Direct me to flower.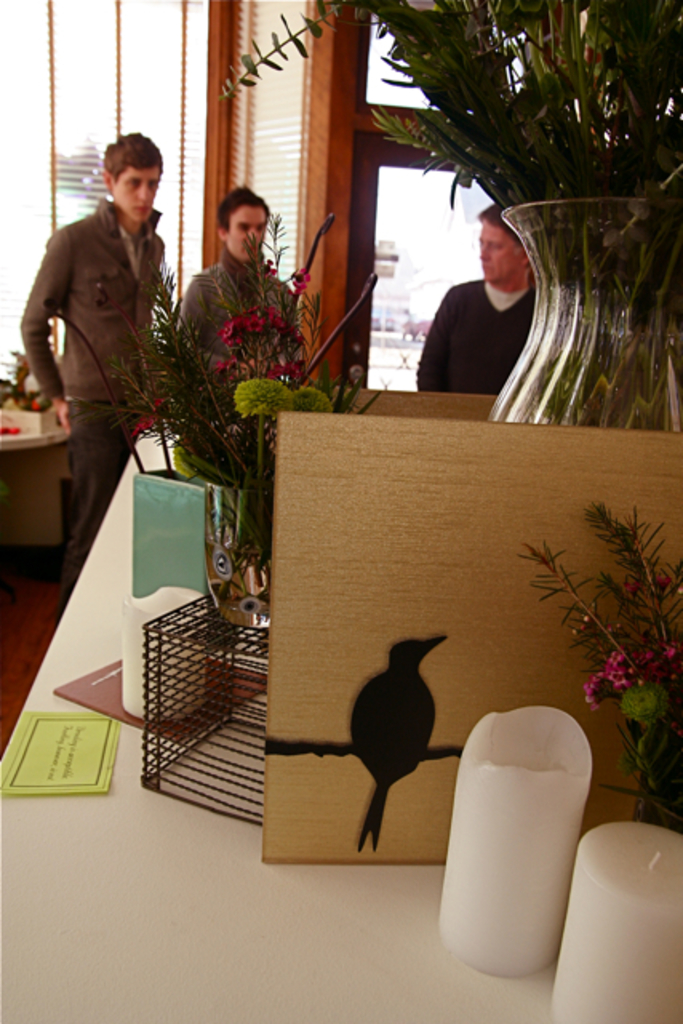
Direction: <region>2, 419, 27, 437</region>.
